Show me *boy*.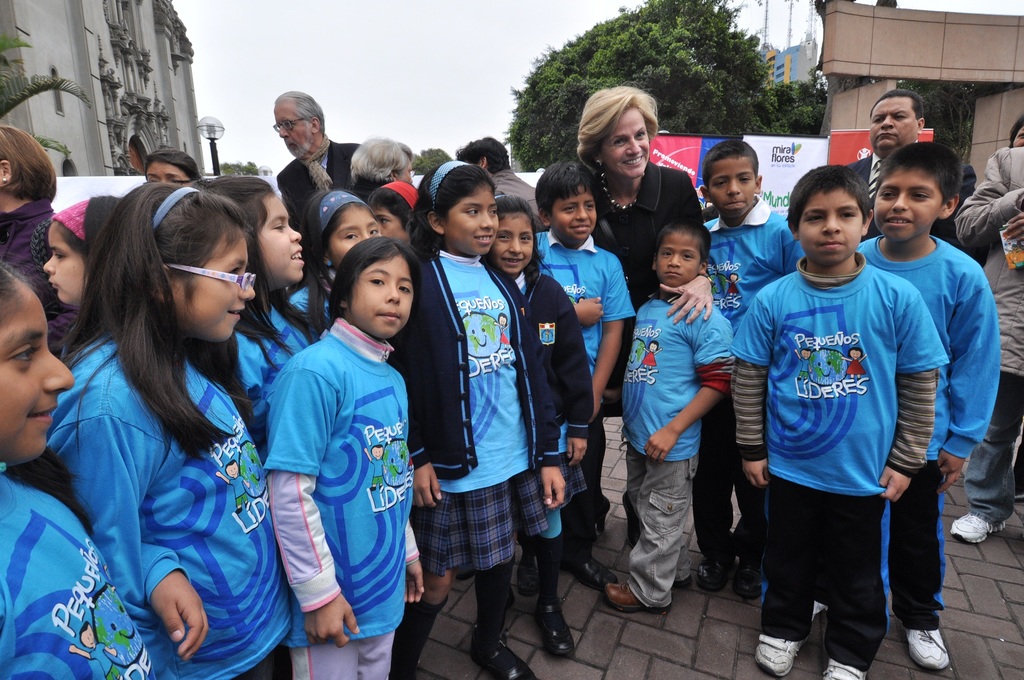
*boy* is here: (left=608, top=222, right=733, bottom=616).
